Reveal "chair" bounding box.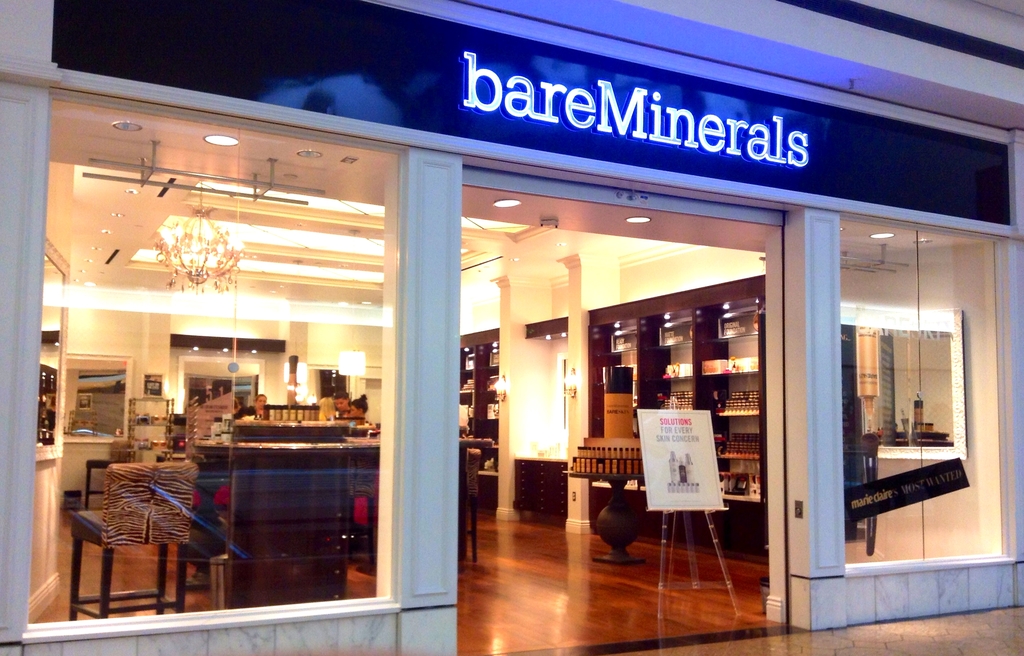
Revealed: <region>71, 463, 211, 613</region>.
